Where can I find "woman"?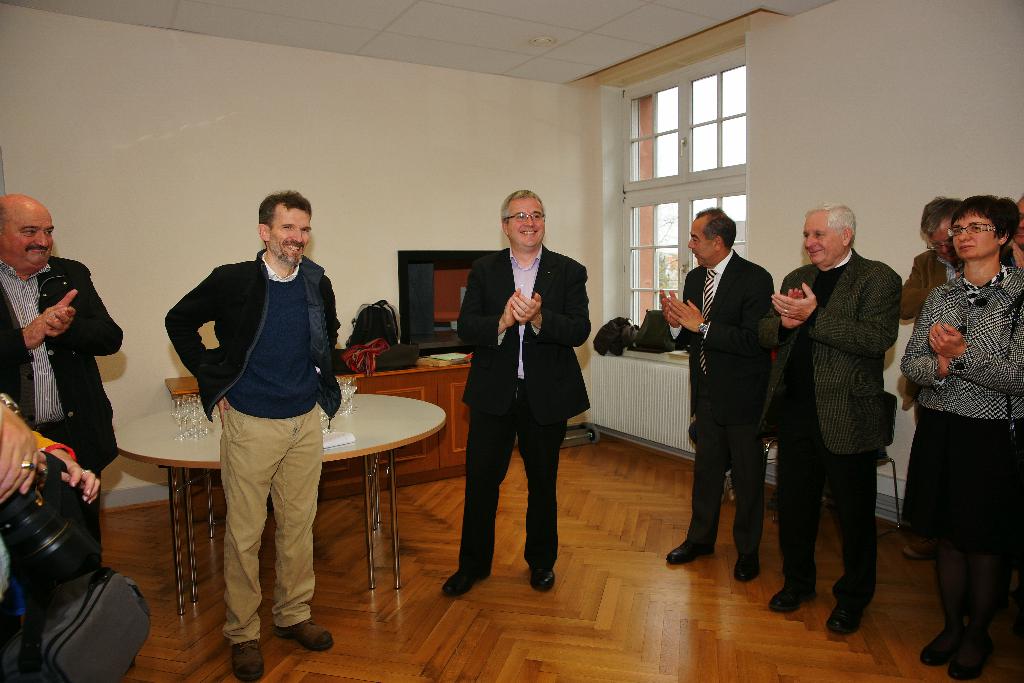
You can find it at Rect(901, 195, 1018, 657).
